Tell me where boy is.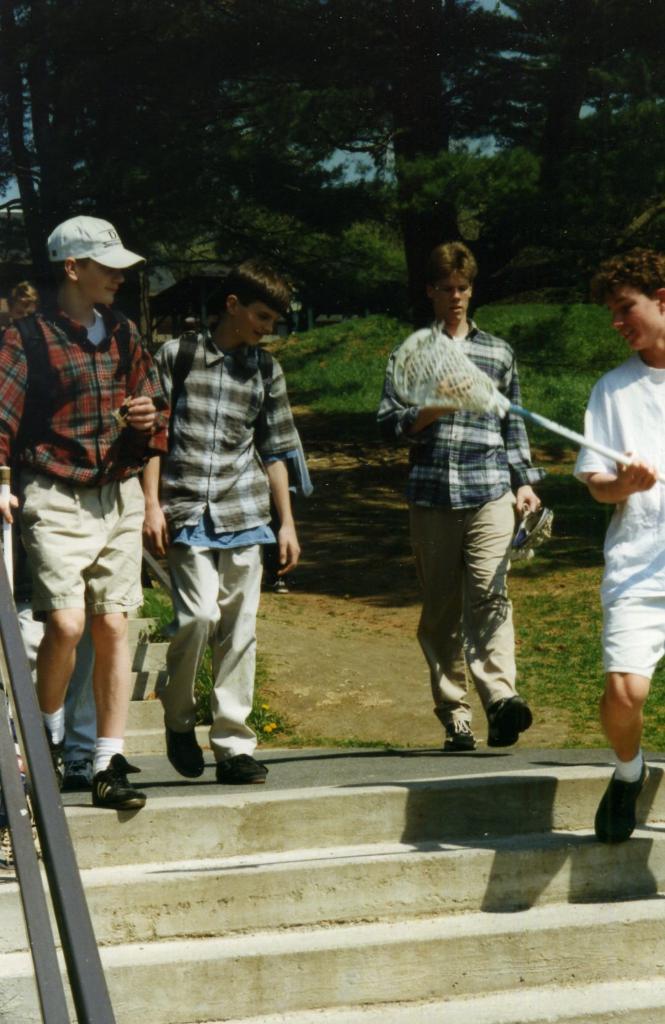
boy is at <region>0, 212, 172, 812</region>.
